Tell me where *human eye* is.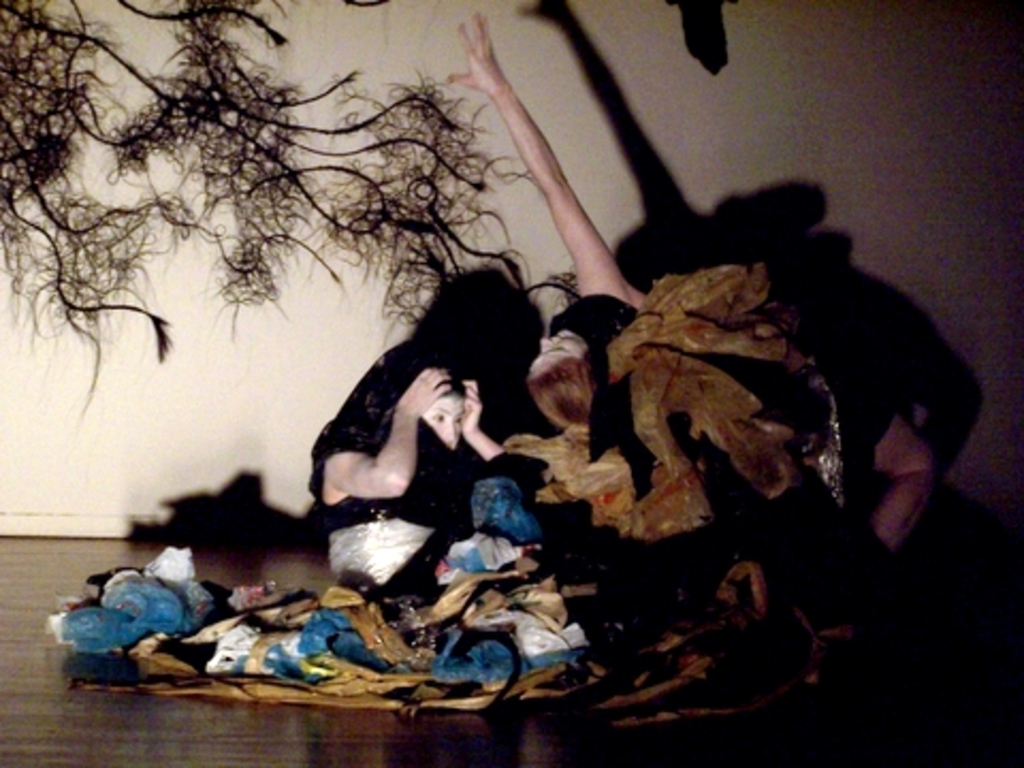
*human eye* is at locate(431, 412, 446, 425).
